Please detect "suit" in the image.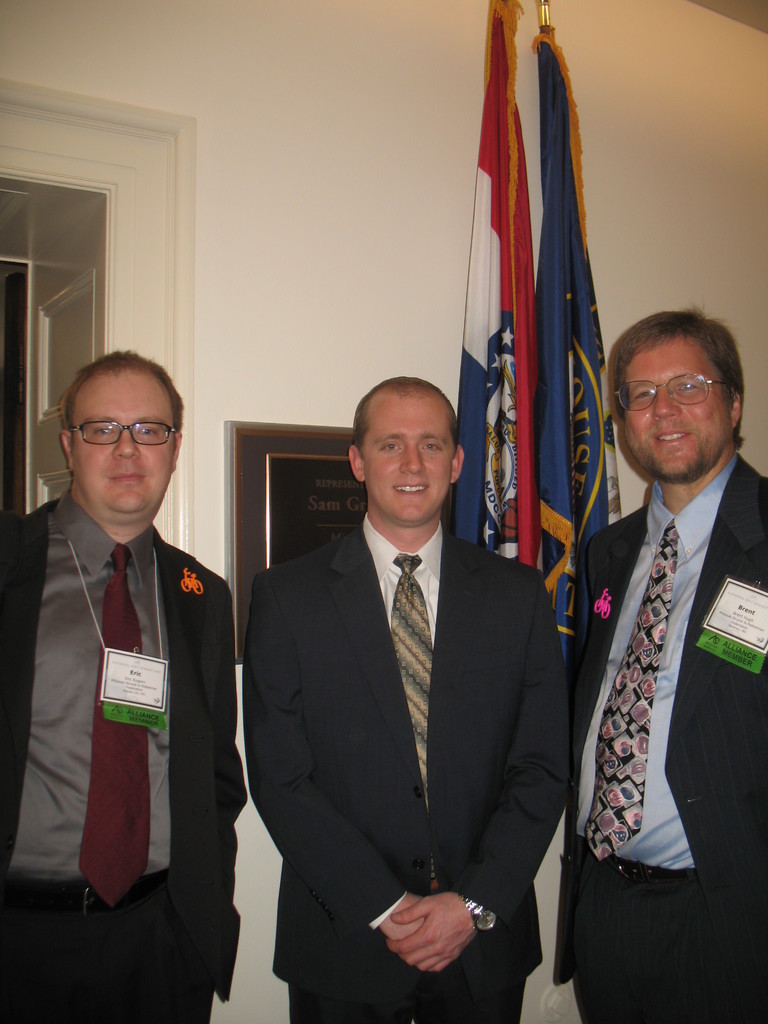
box(571, 458, 767, 1023).
